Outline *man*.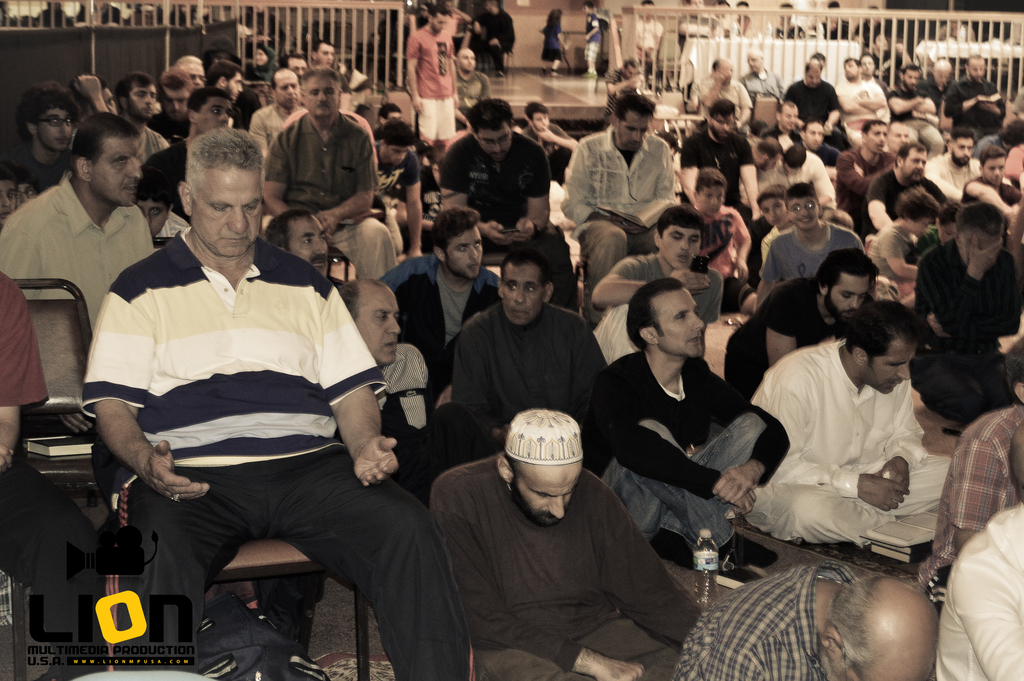
Outline: Rect(943, 54, 1007, 127).
